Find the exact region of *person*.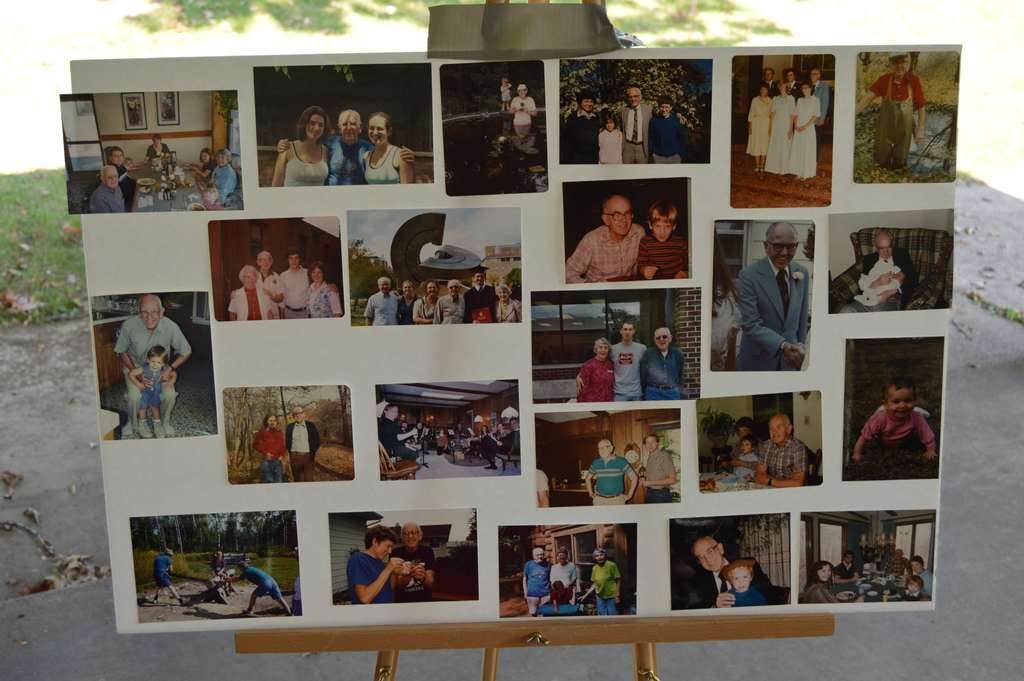
Exact region: bbox(848, 231, 915, 310).
